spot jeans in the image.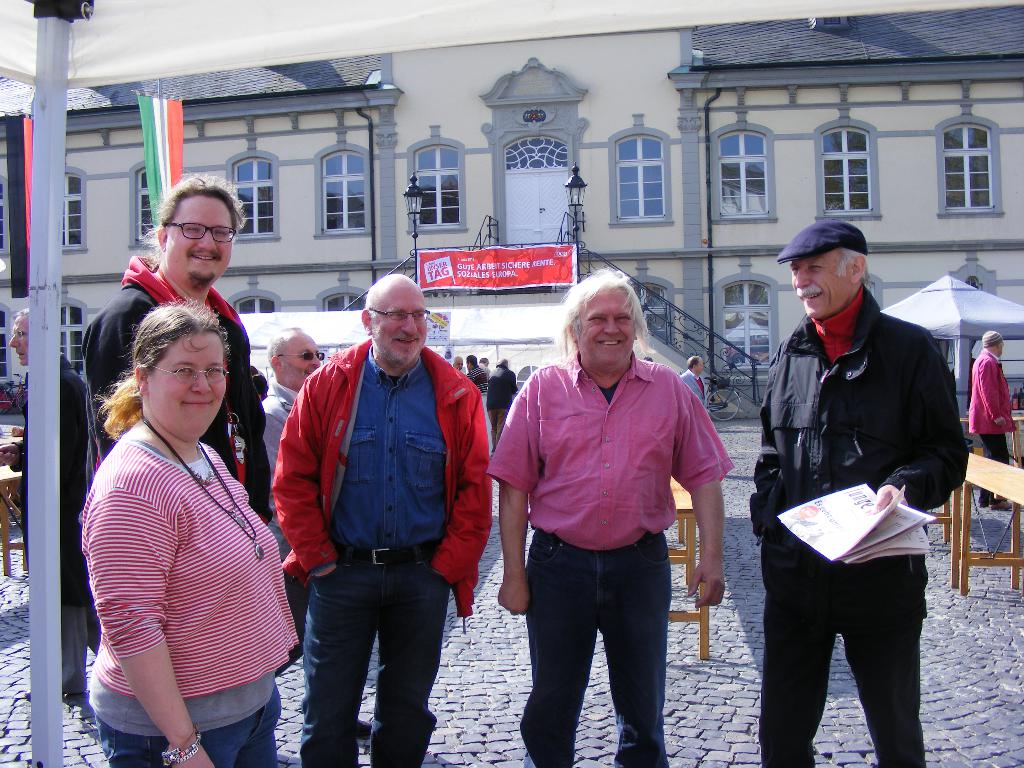
jeans found at bbox(519, 548, 687, 756).
